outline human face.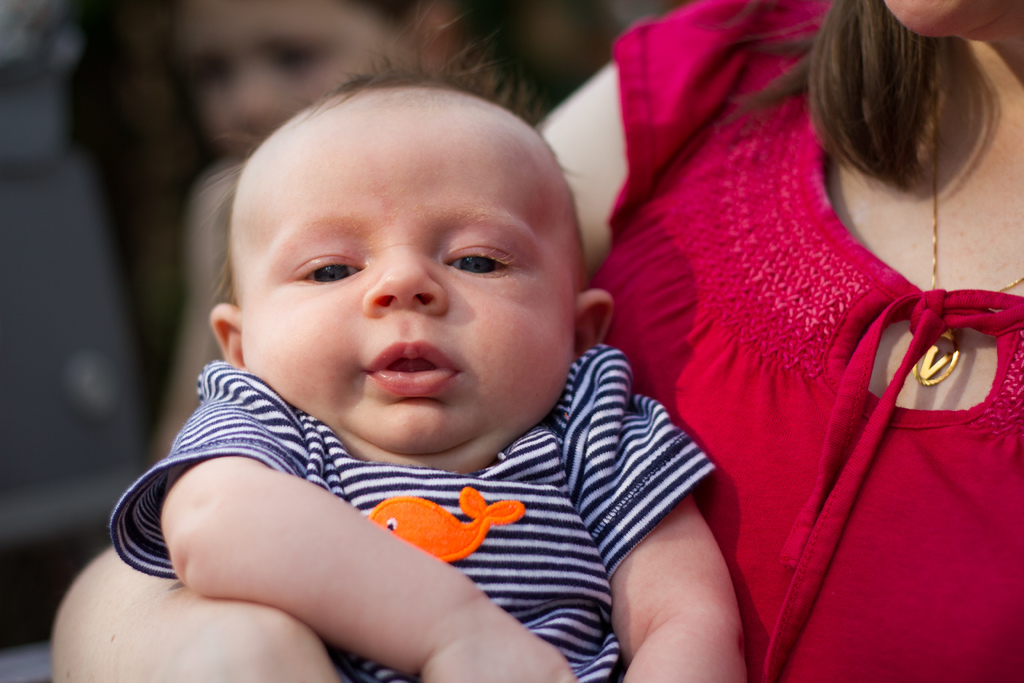
Outline: (236,104,577,459).
